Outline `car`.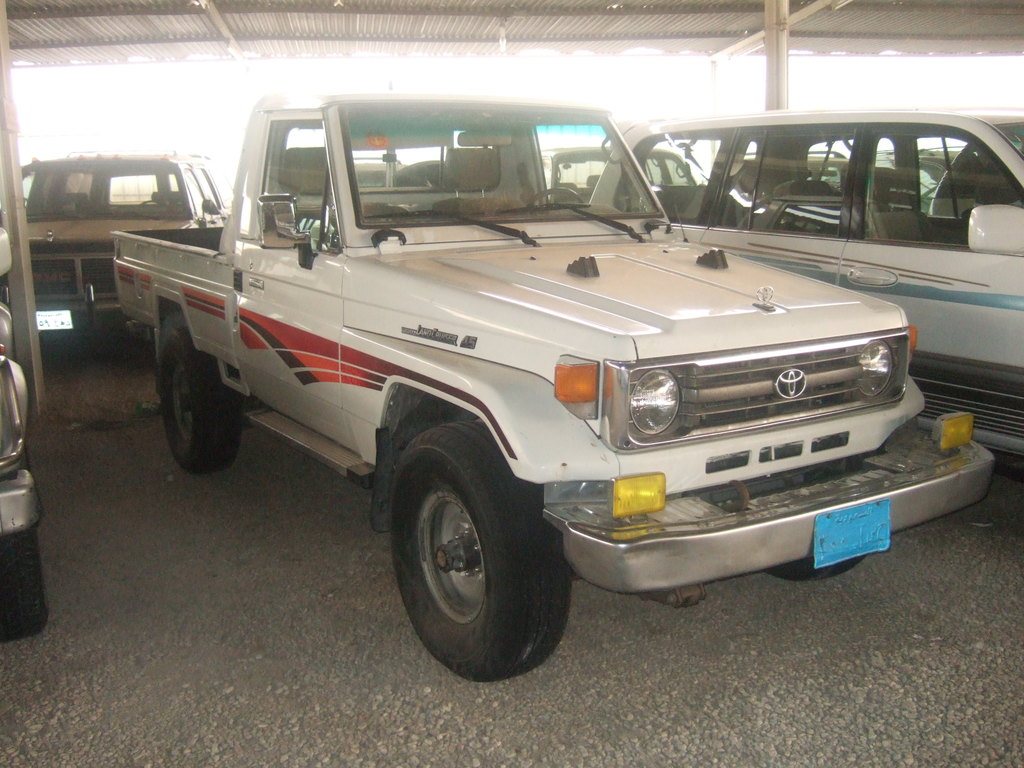
Outline: {"x1": 8, "y1": 150, "x2": 229, "y2": 342}.
